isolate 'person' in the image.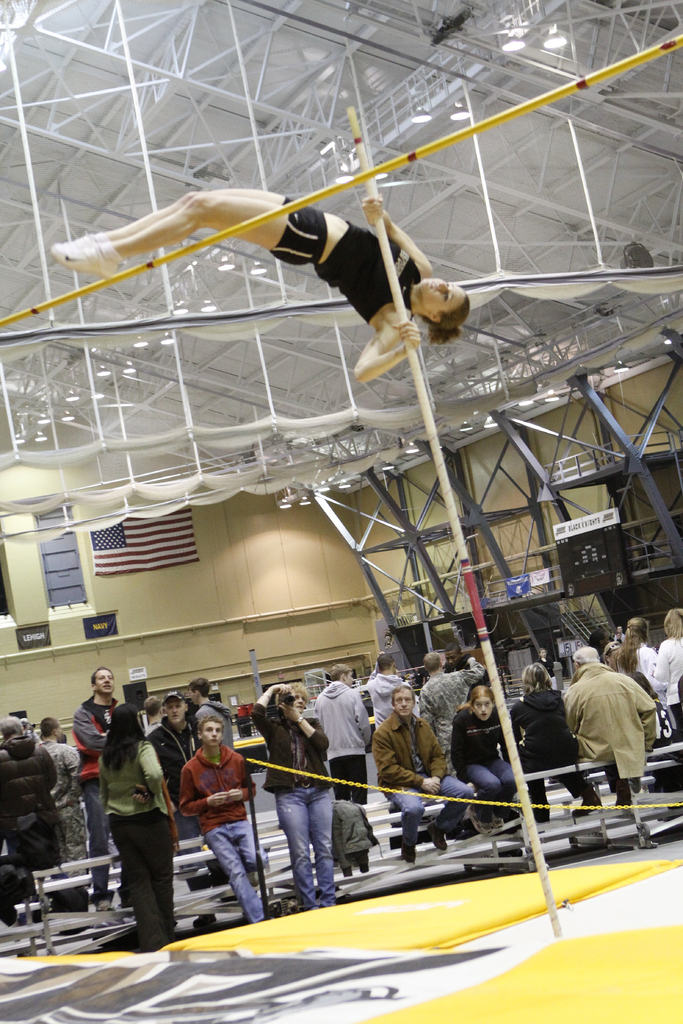
Isolated region: pyautogui.locateOnScreen(187, 676, 224, 707).
